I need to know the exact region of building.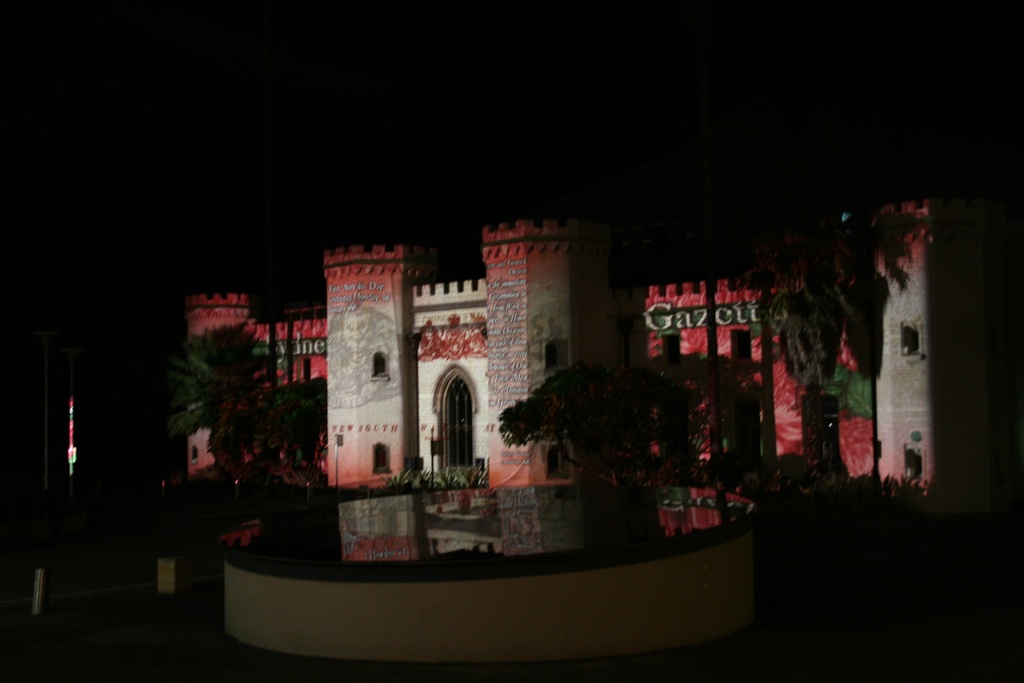
Region: (left=181, top=196, right=992, bottom=511).
